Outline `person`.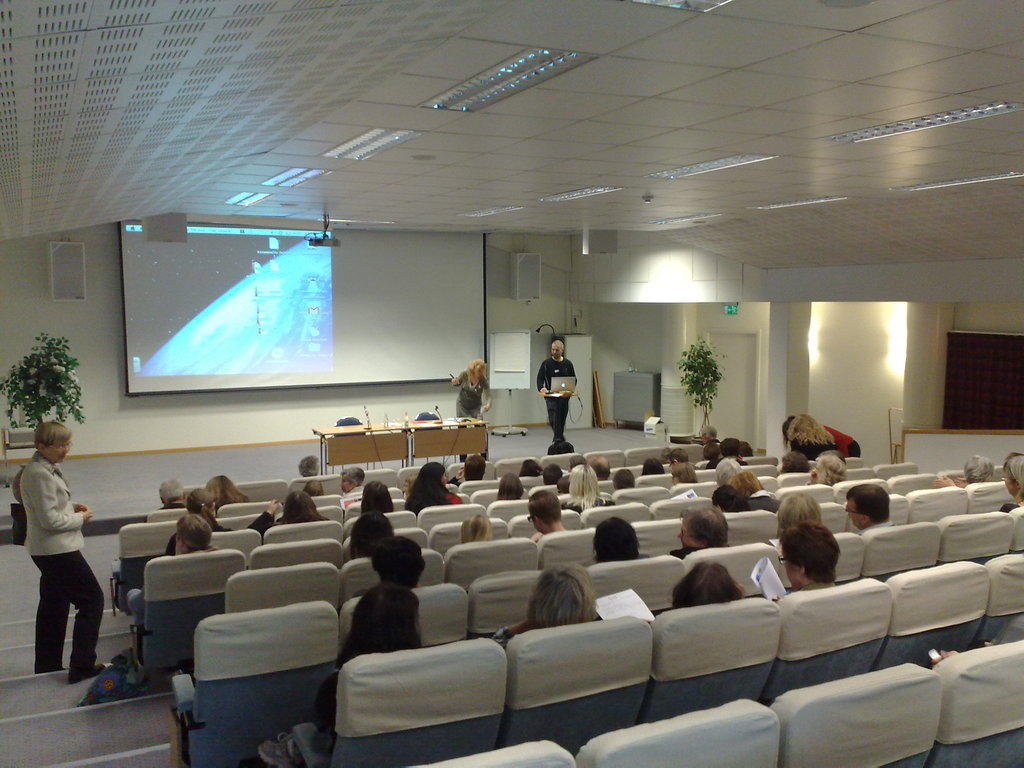
Outline: bbox=[778, 450, 810, 471].
